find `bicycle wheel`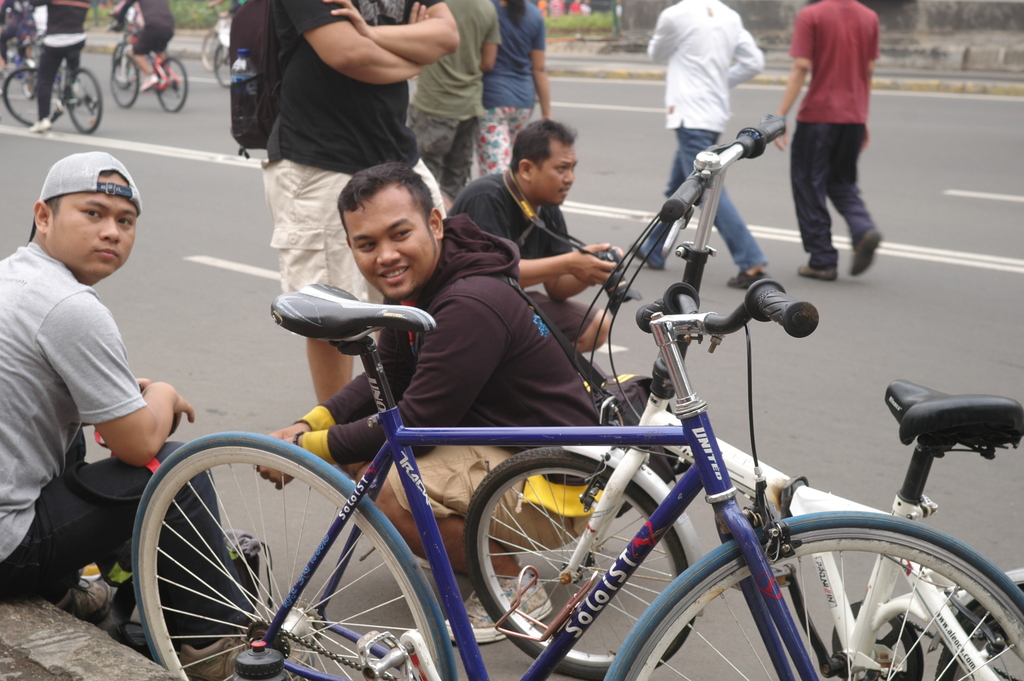
locate(148, 47, 194, 124)
